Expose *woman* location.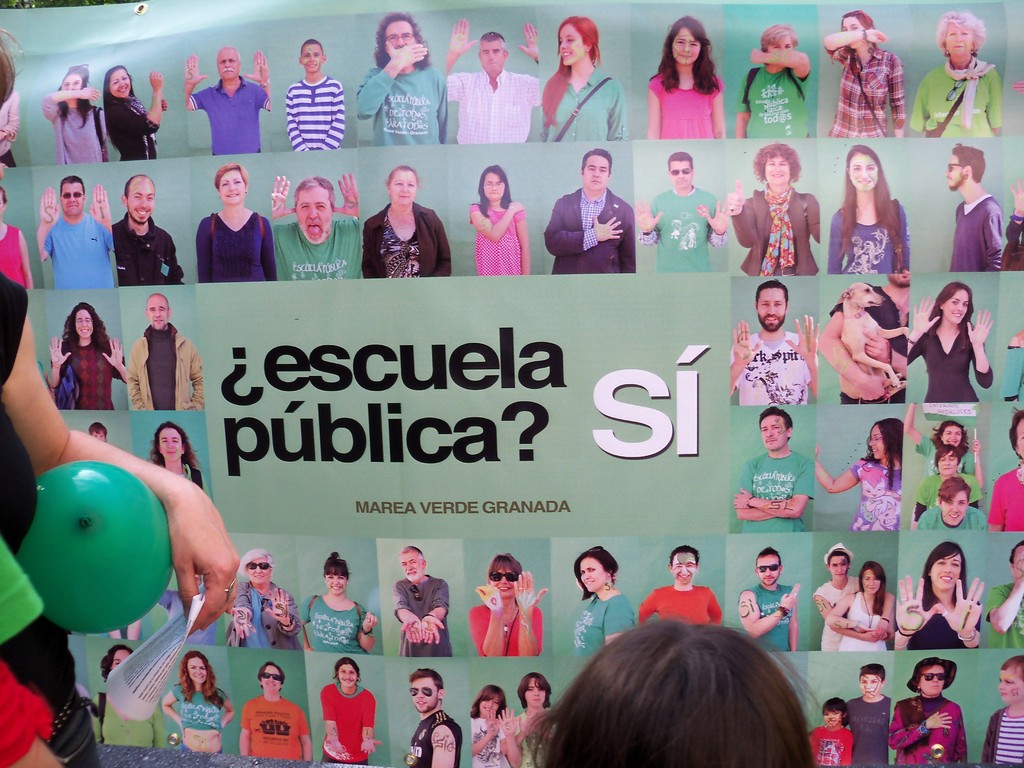
Exposed at BBox(892, 540, 979, 650).
